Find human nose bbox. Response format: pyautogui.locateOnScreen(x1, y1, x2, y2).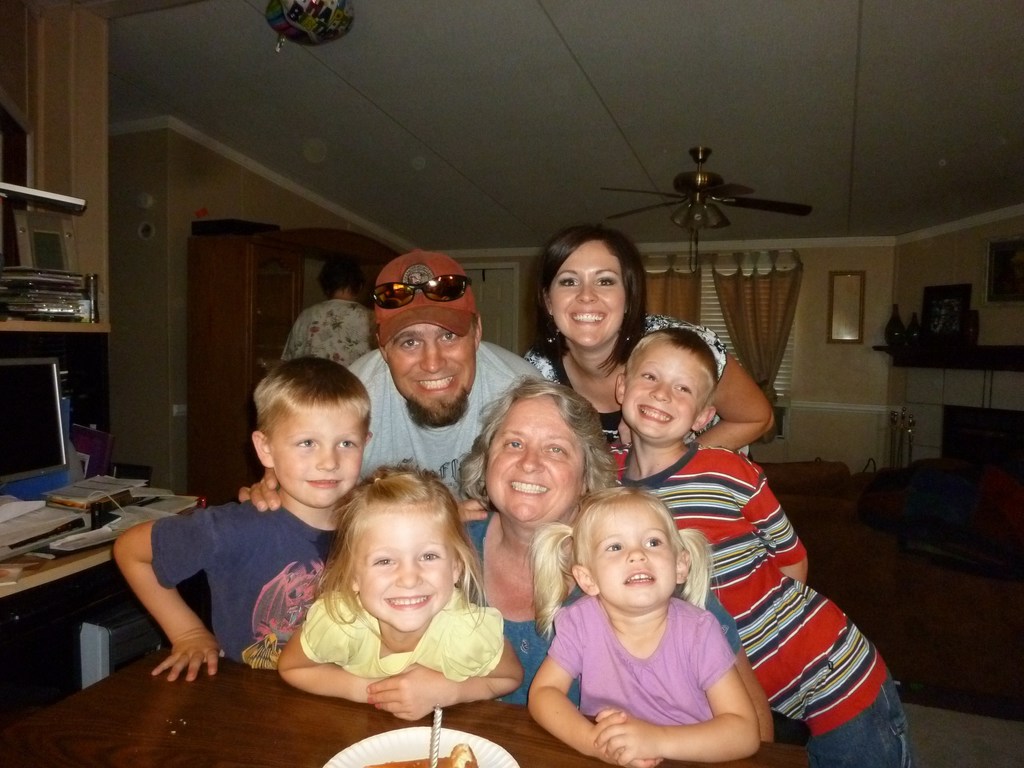
pyautogui.locateOnScreen(575, 281, 600, 305).
